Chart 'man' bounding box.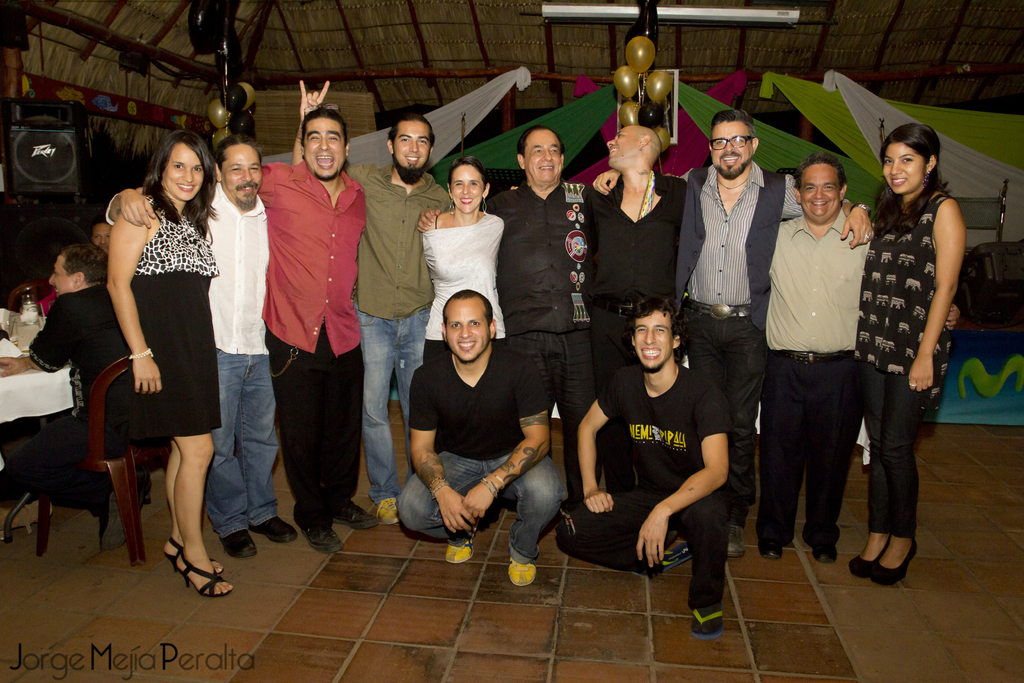
Charted: box=[417, 128, 595, 525].
